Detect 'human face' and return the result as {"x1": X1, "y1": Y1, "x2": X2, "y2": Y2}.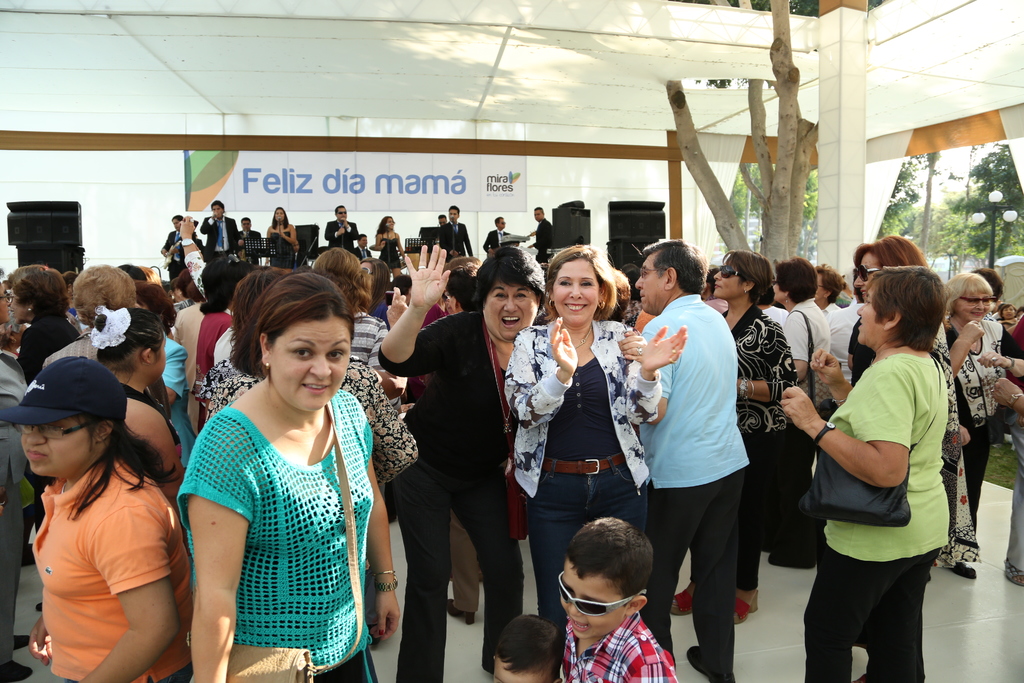
{"x1": 636, "y1": 256, "x2": 666, "y2": 308}.
